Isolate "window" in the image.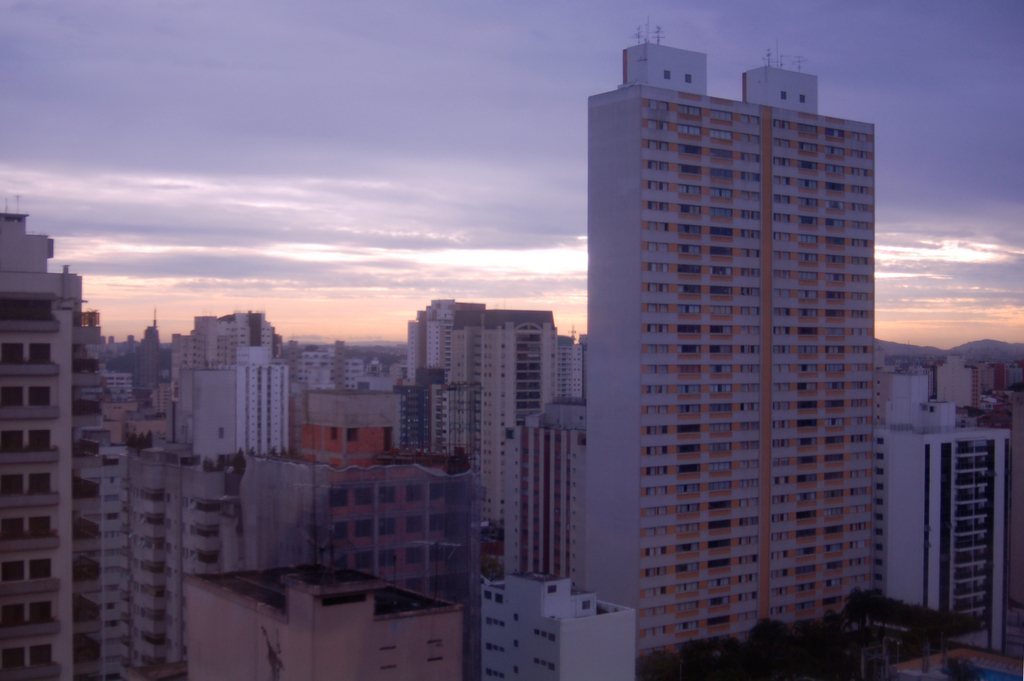
Isolated region: x1=776 y1=420 x2=792 y2=430.
